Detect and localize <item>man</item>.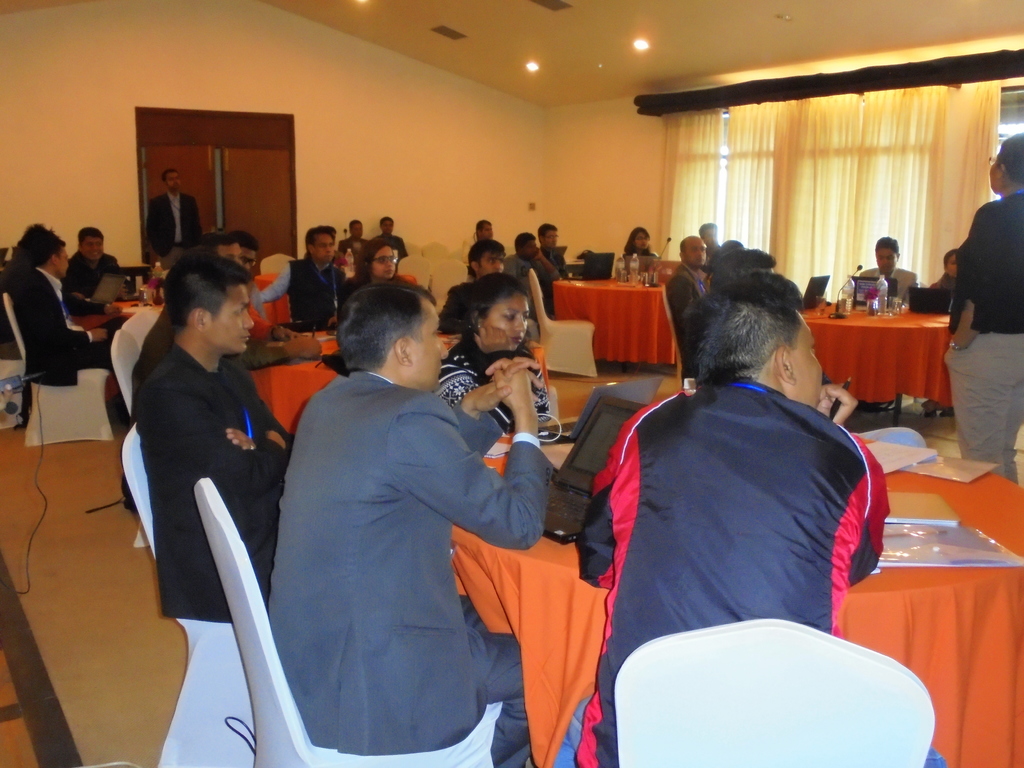
Localized at pyautogui.locateOnScreen(268, 282, 558, 767).
